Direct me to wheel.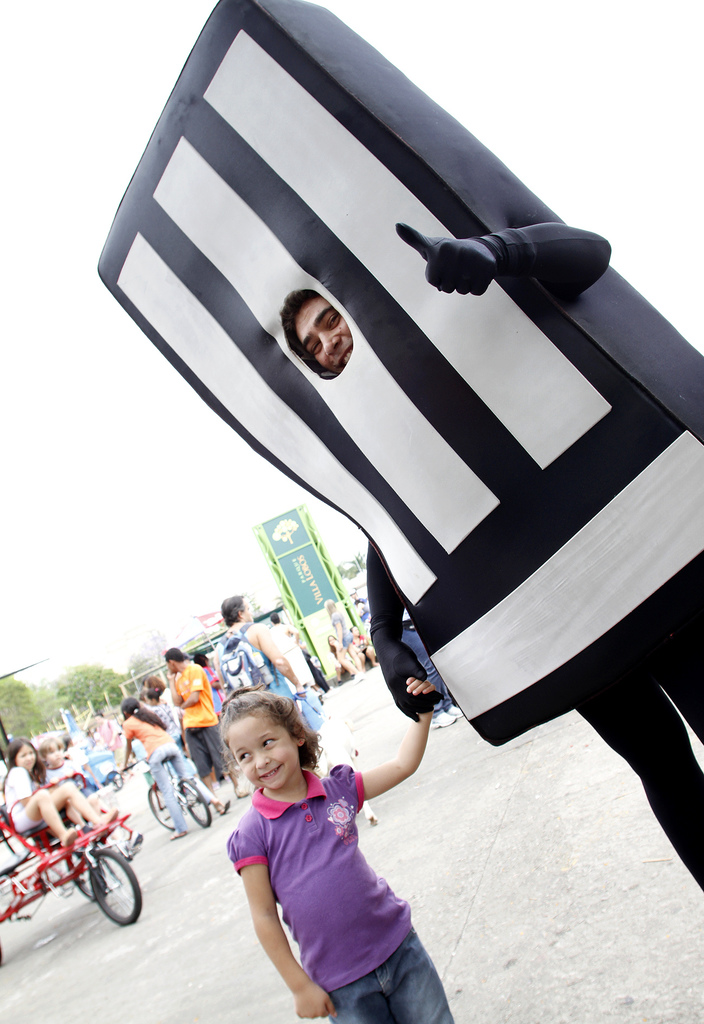
Direction: 92 842 141 920.
